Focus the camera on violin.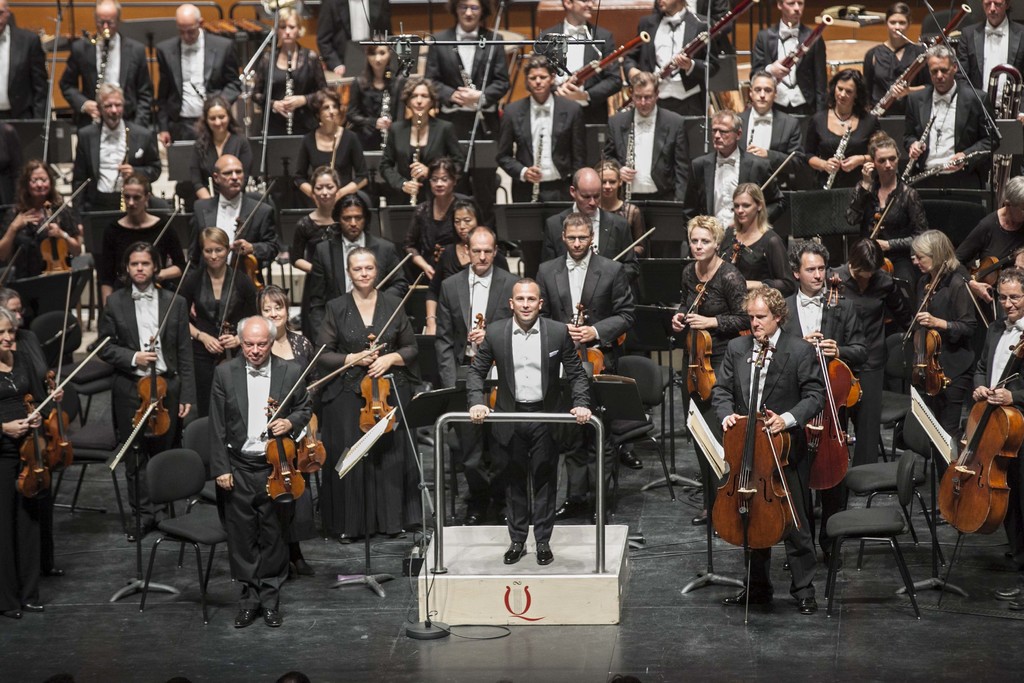
Focus region: select_region(374, 250, 415, 294).
